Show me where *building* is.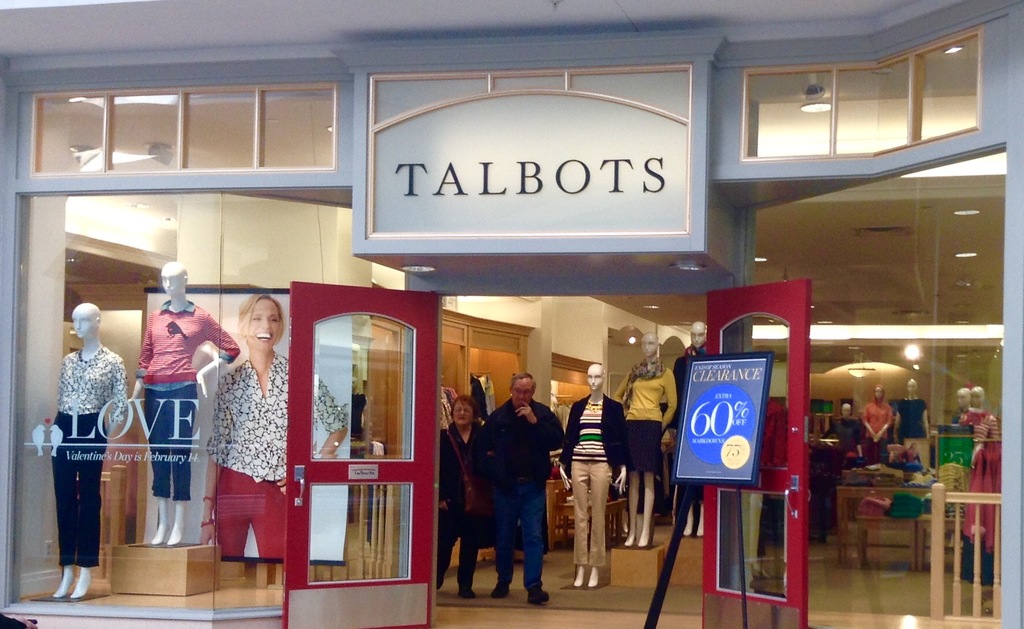
*building* is at l=0, t=0, r=1023, b=628.
